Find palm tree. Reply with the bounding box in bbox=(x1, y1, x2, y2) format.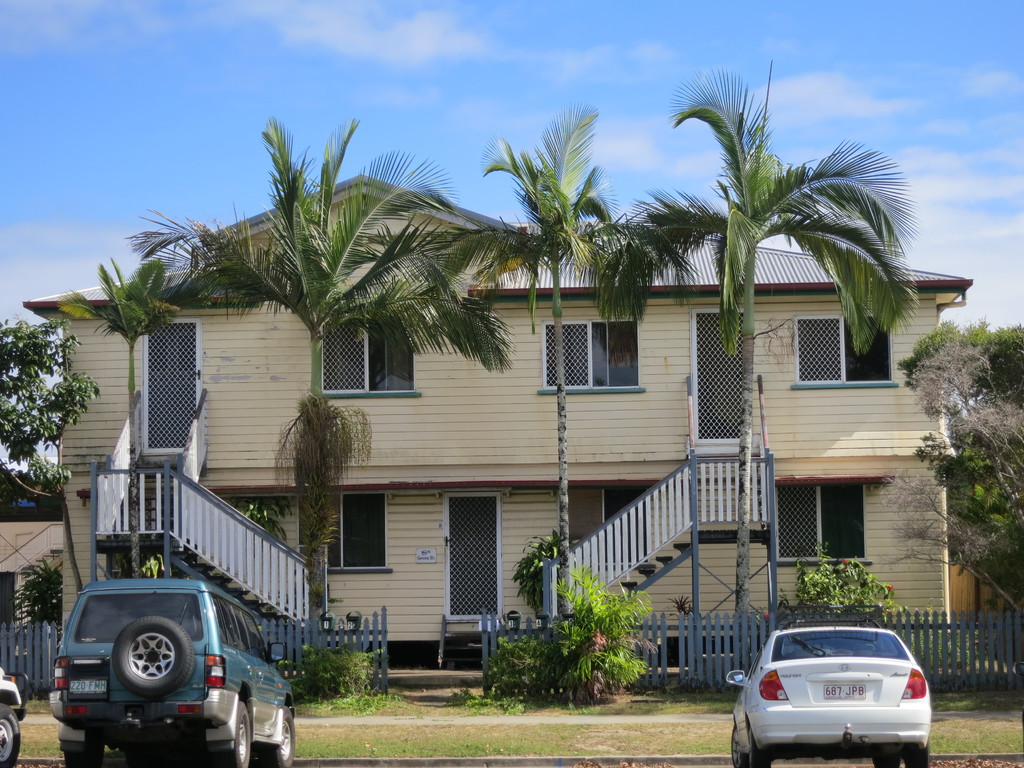
bbox=(199, 161, 392, 636).
